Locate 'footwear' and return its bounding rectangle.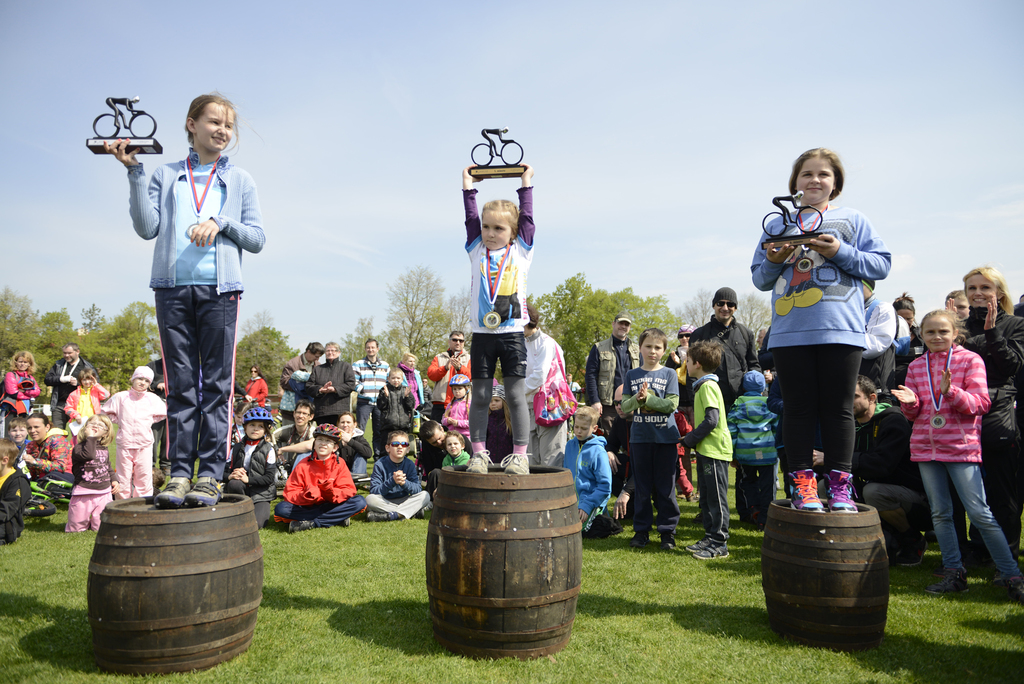
region(895, 529, 924, 569).
